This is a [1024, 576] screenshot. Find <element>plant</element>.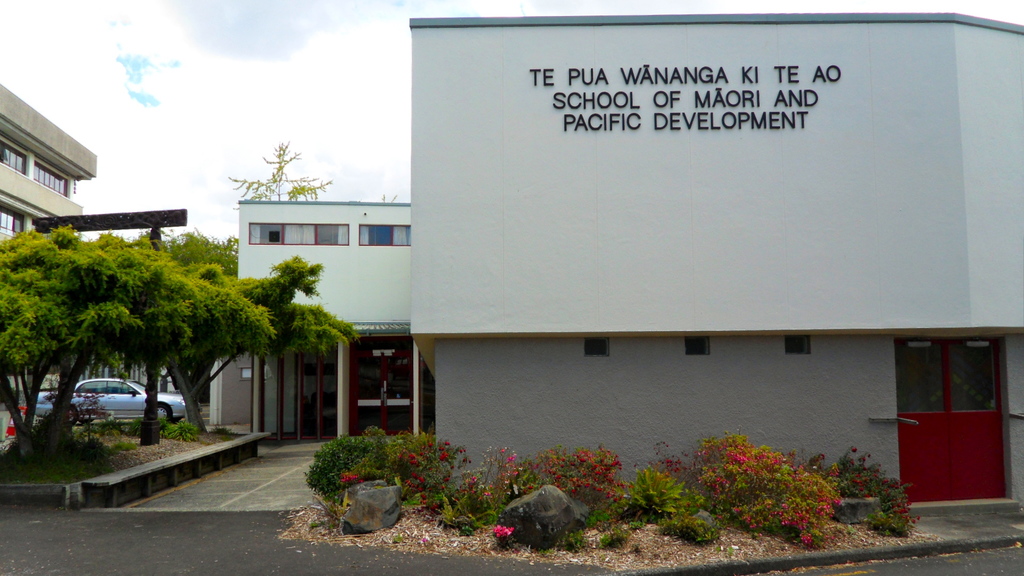
Bounding box: (left=340, top=467, right=366, bottom=488).
